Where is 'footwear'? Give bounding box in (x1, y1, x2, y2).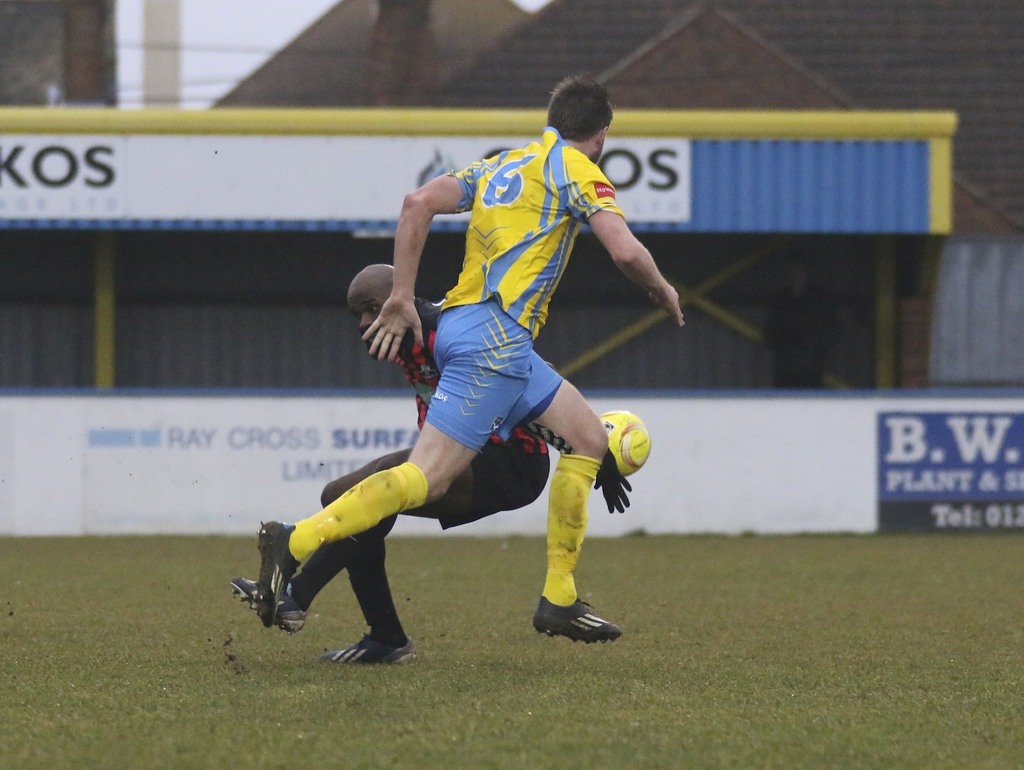
(255, 515, 300, 631).
